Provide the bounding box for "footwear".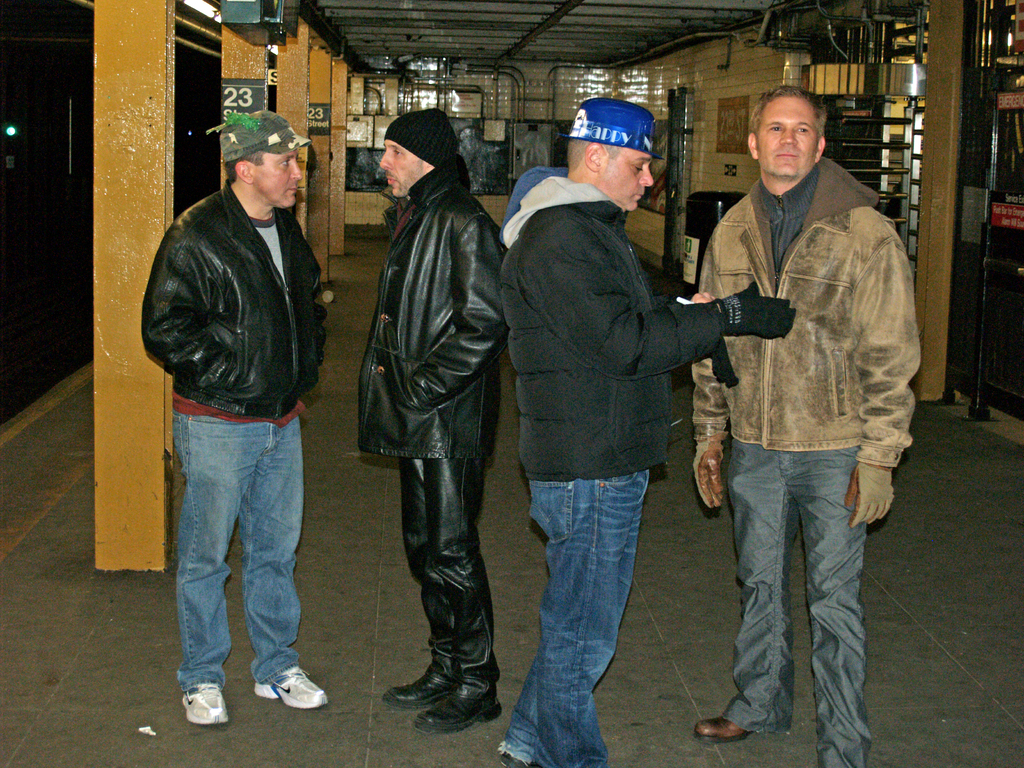
<region>412, 689, 501, 733</region>.
